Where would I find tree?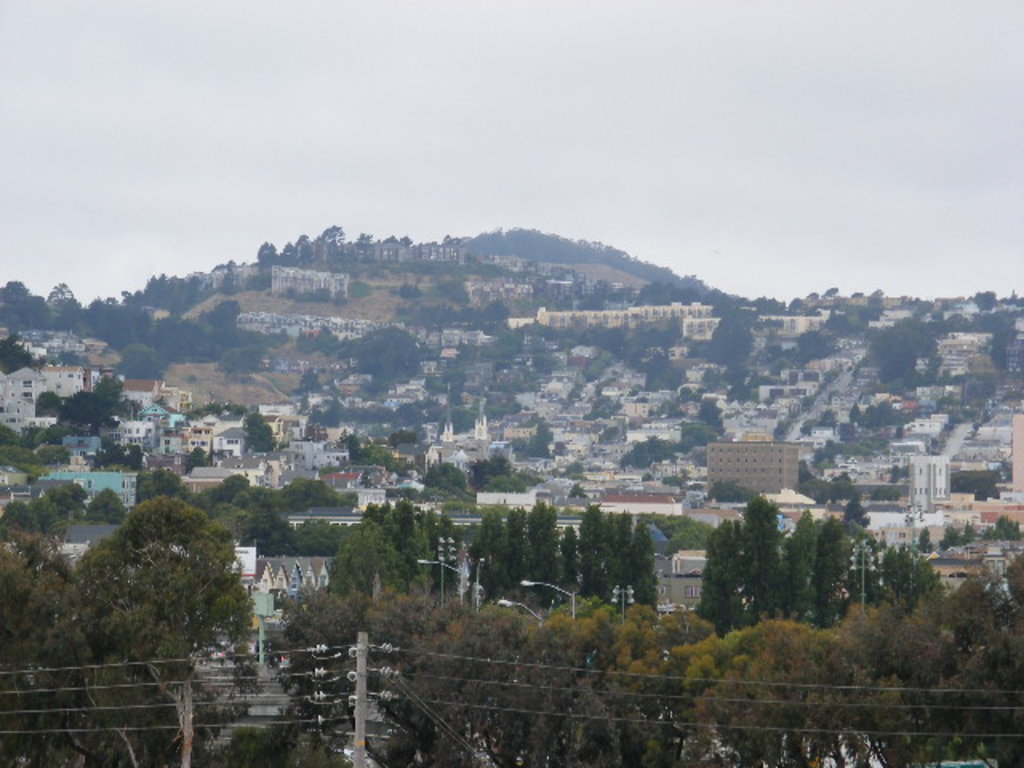
At region(354, 229, 374, 250).
